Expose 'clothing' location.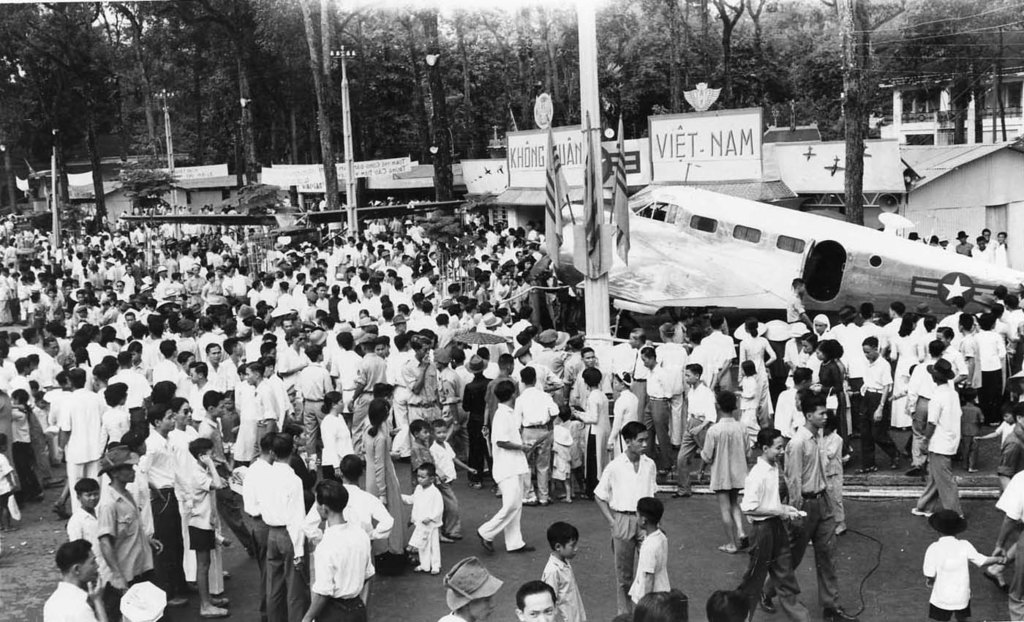
Exposed at Rect(723, 445, 794, 621).
